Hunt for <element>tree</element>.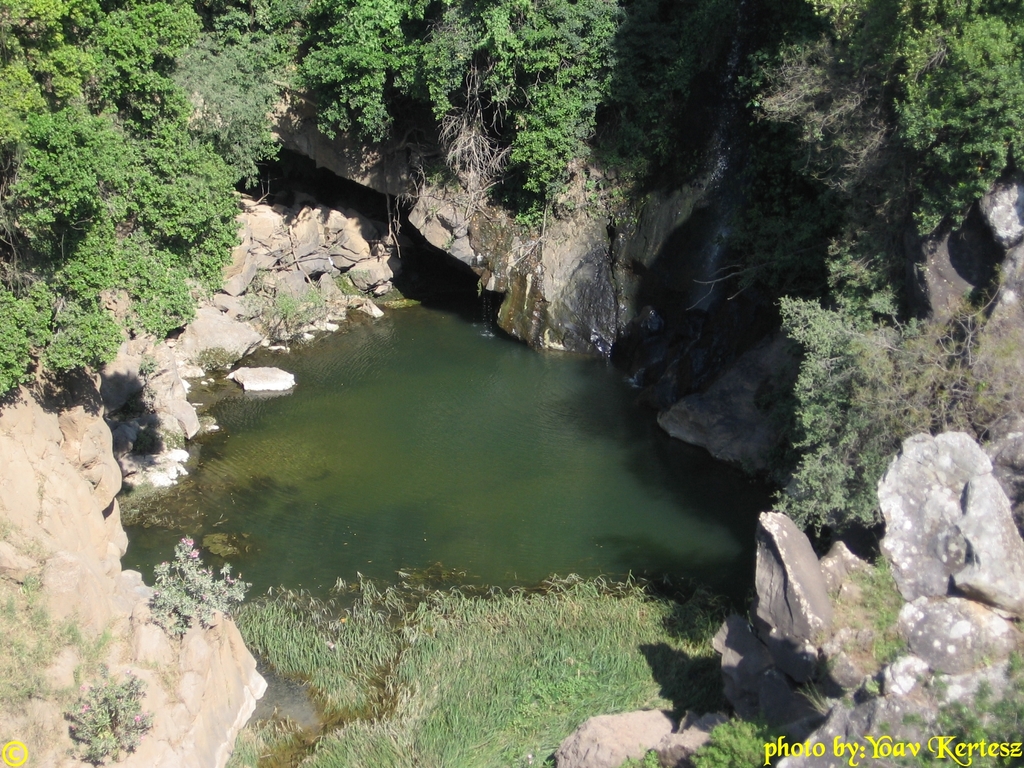
Hunted down at Rect(825, 557, 925, 677).
